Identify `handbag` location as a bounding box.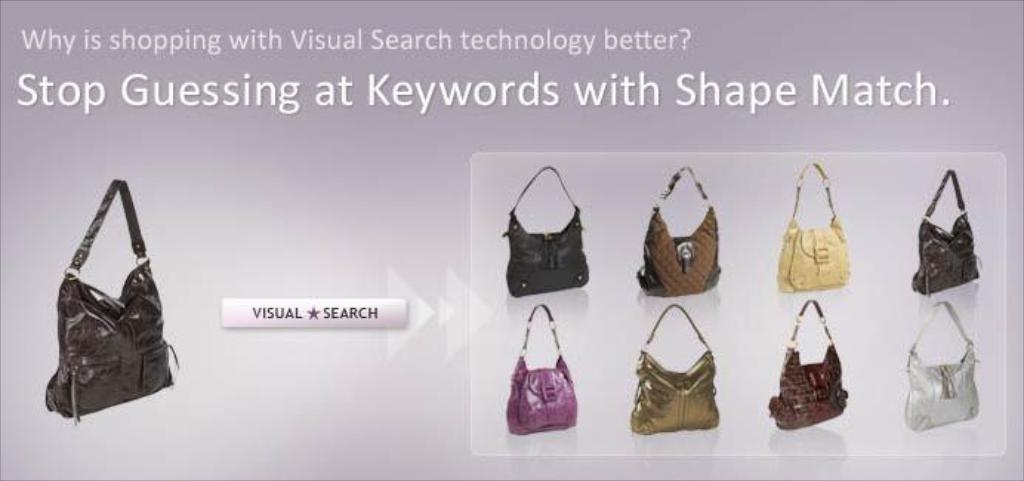
x1=630, y1=305, x2=728, y2=431.
